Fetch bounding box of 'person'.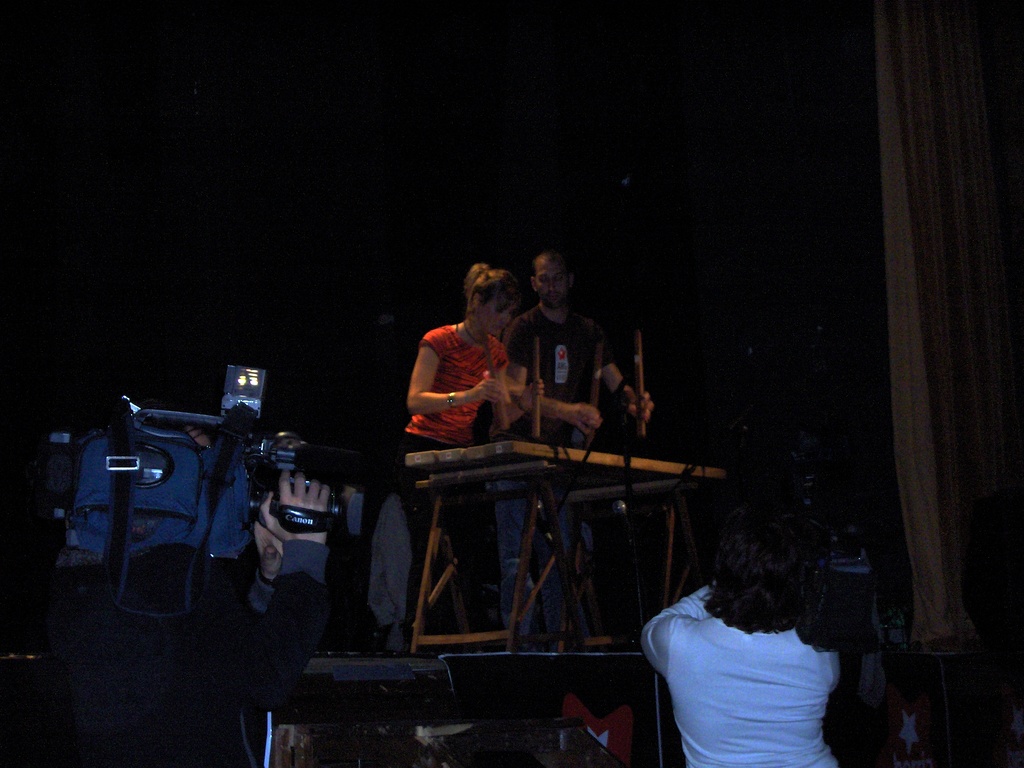
Bbox: [644,504,845,767].
